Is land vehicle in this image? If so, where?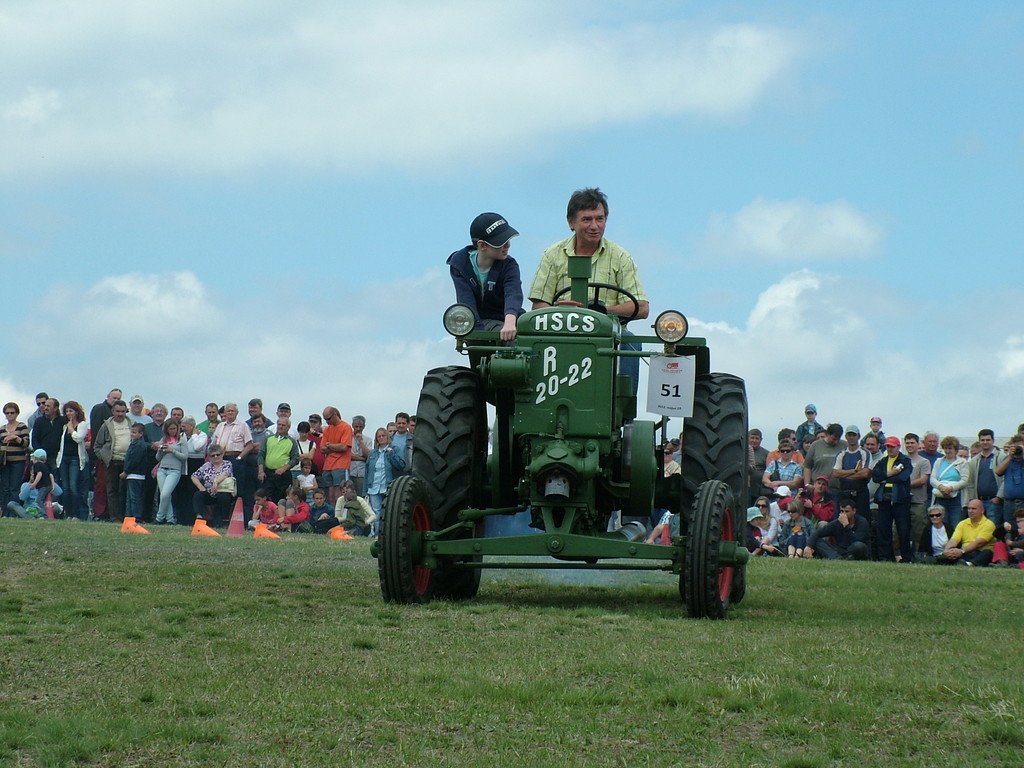
Yes, at pyautogui.locateOnScreen(399, 289, 772, 618).
